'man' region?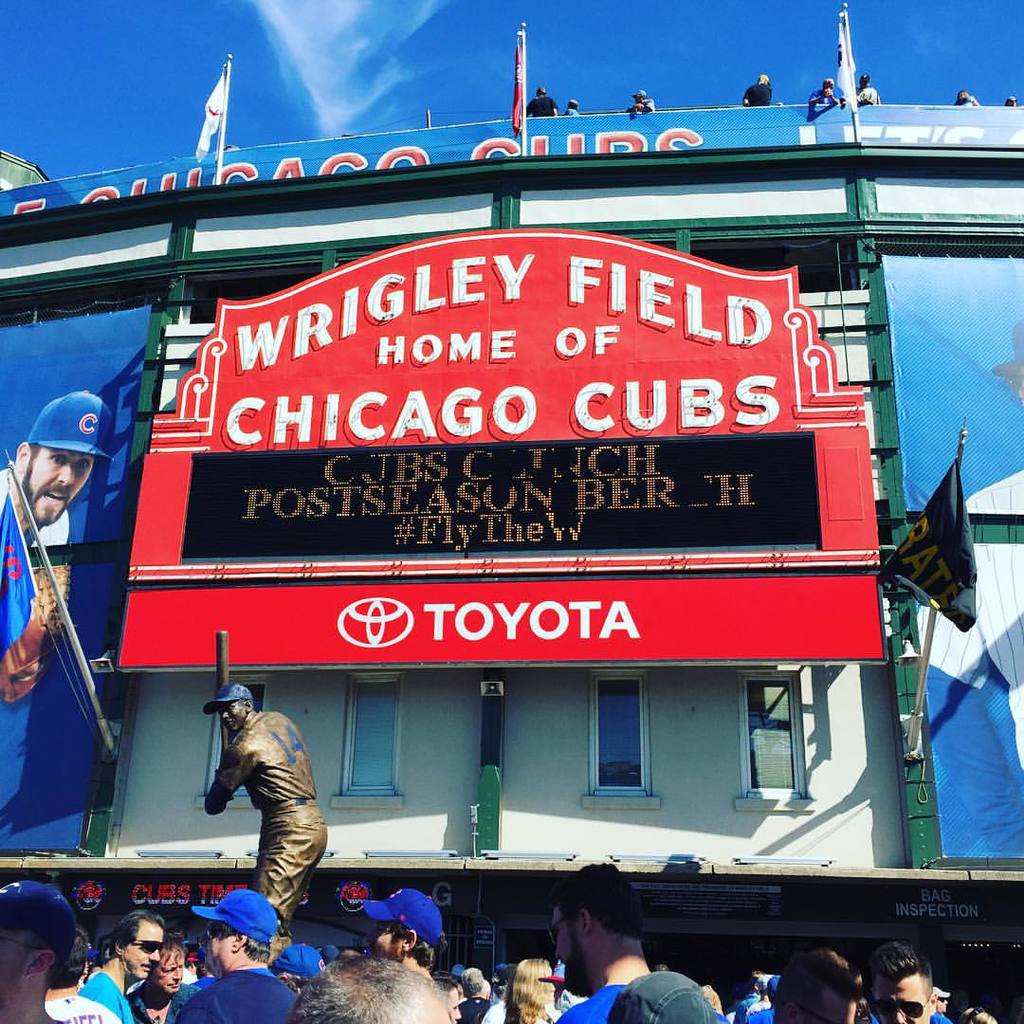
crop(851, 82, 873, 96)
